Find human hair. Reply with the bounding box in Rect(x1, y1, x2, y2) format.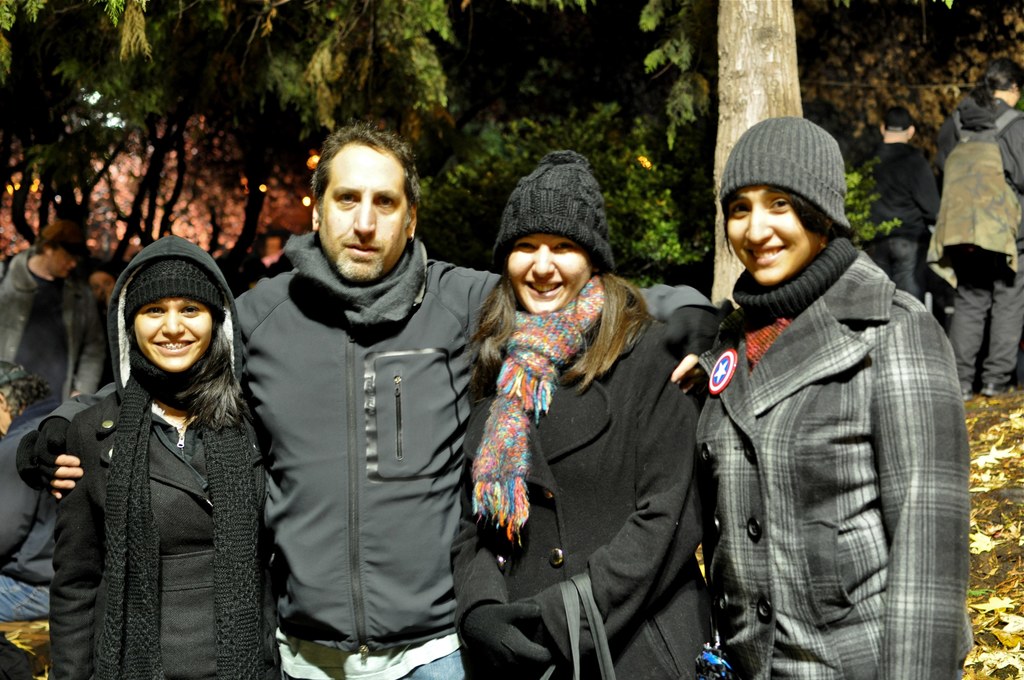
Rect(38, 226, 83, 264).
